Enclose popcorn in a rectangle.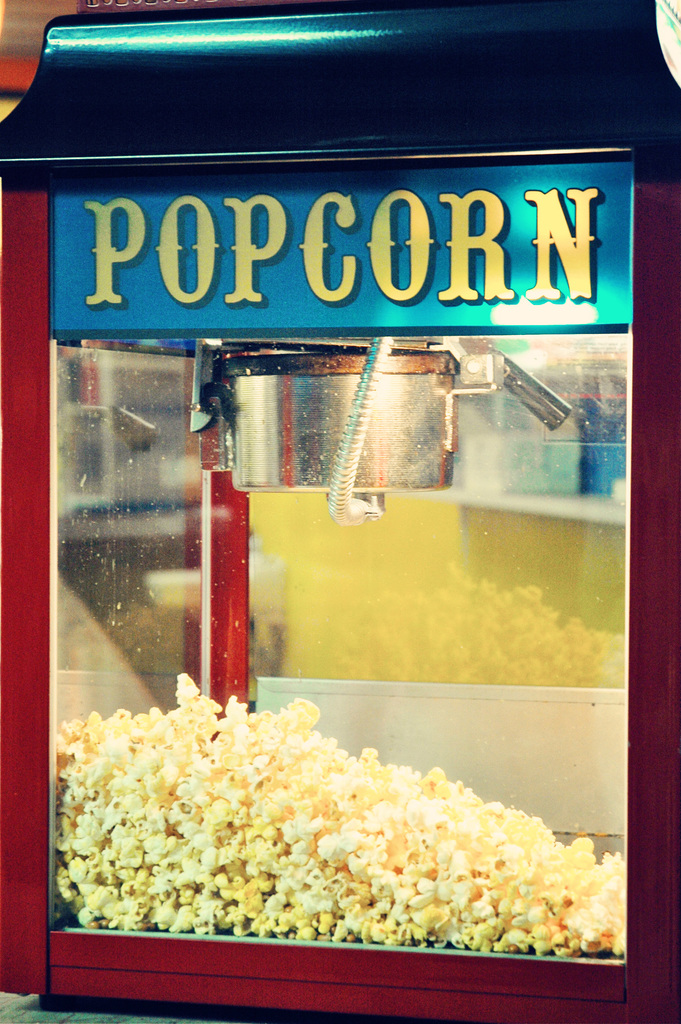
locate(51, 669, 625, 956).
